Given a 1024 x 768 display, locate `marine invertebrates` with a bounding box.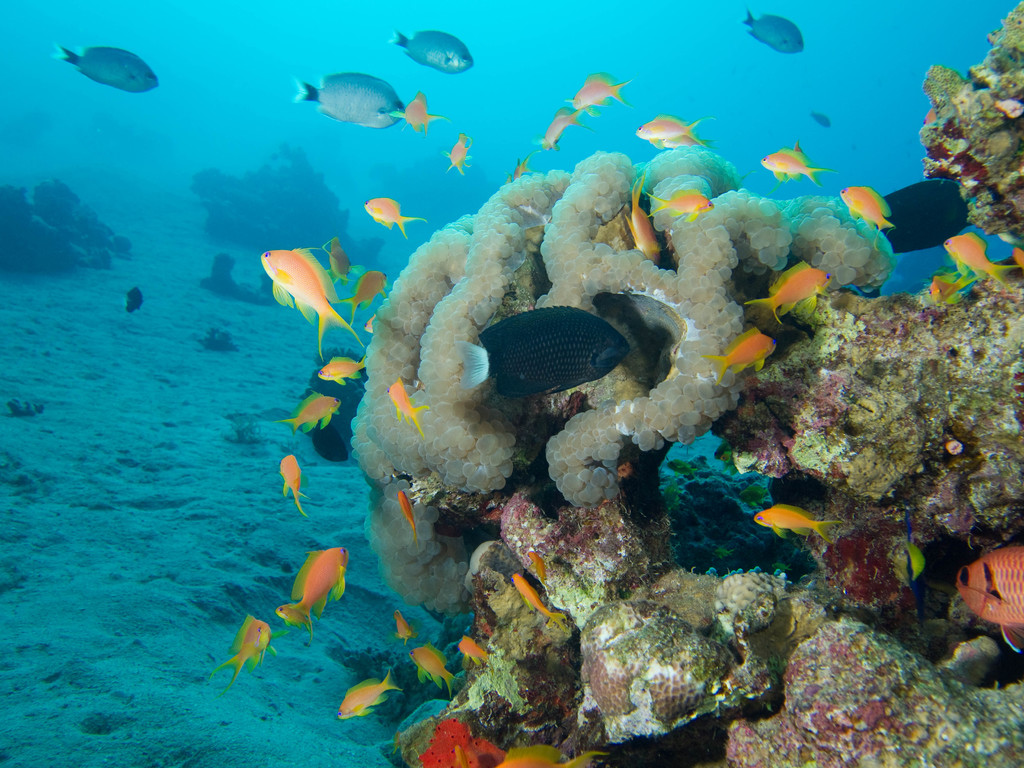
Located: crop(393, 26, 473, 70).
